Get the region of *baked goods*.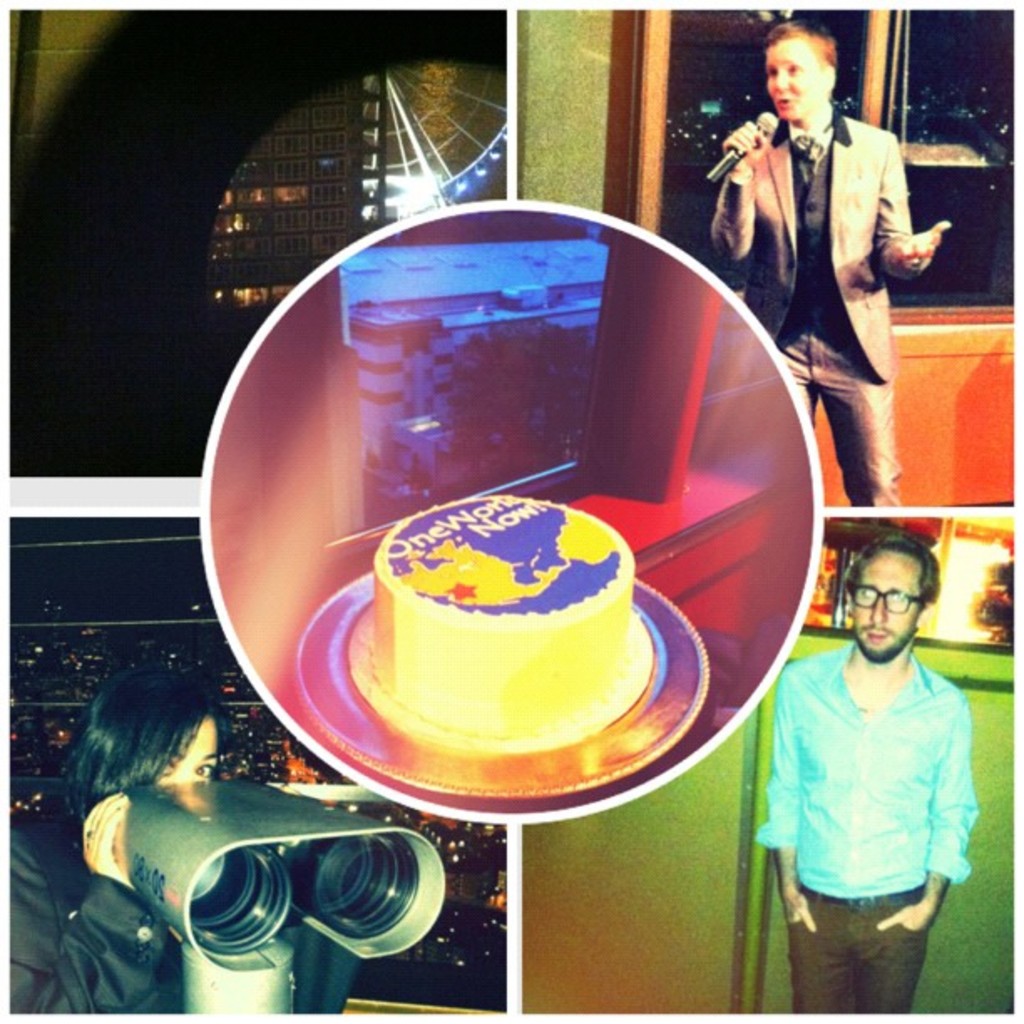
left=343, top=485, right=656, bottom=763.
